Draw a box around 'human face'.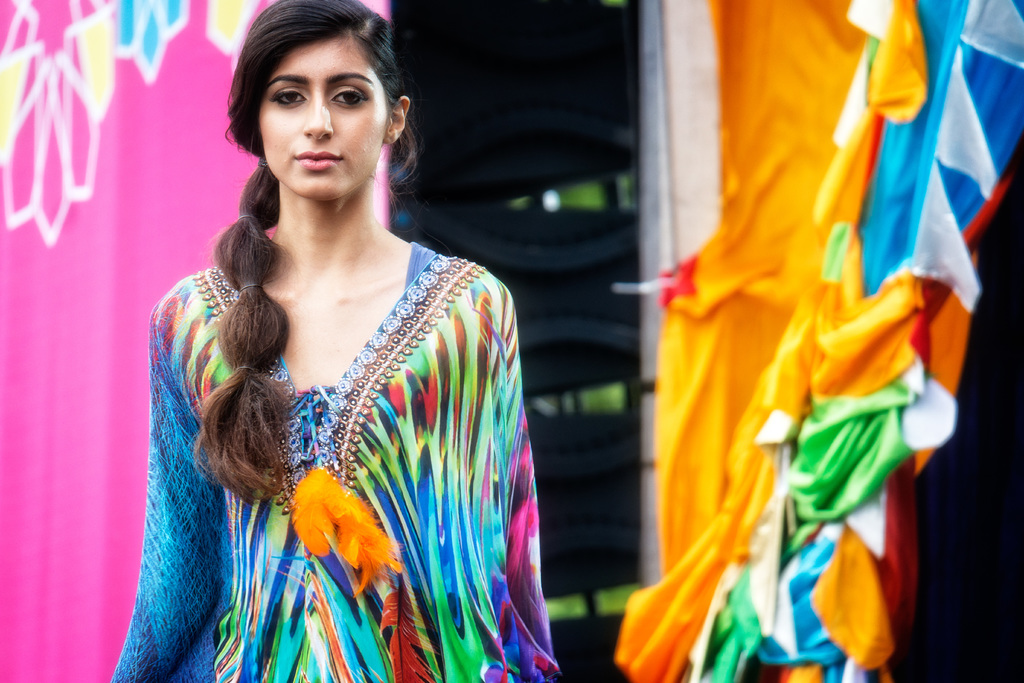
(x1=260, y1=38, x2=385, y2=201).
